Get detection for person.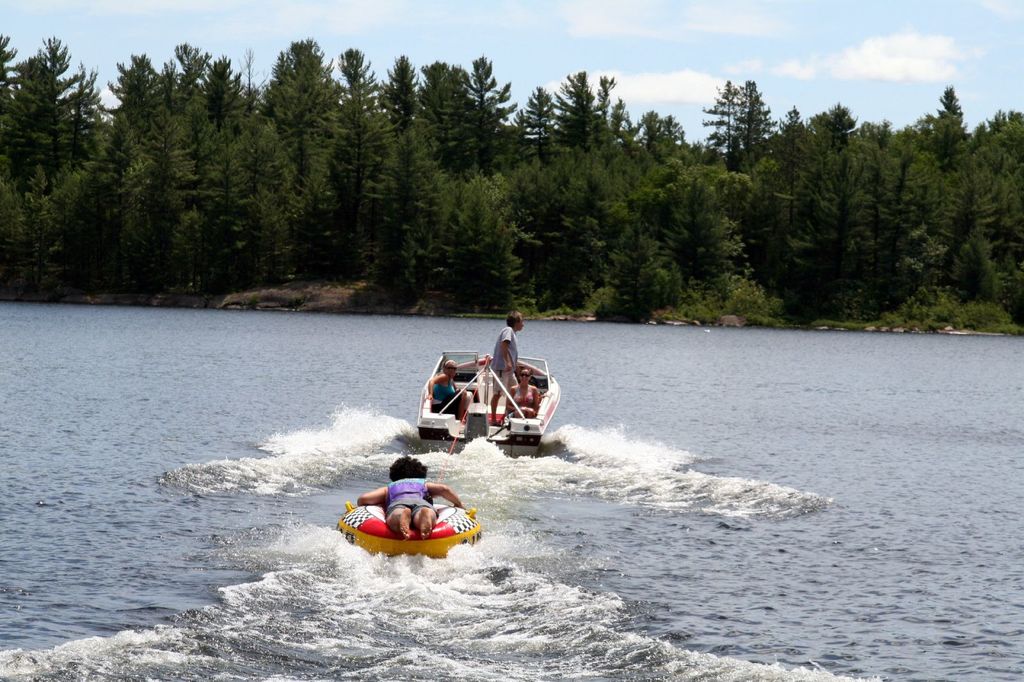
Detection: crop(425, 359, 471, 426).
